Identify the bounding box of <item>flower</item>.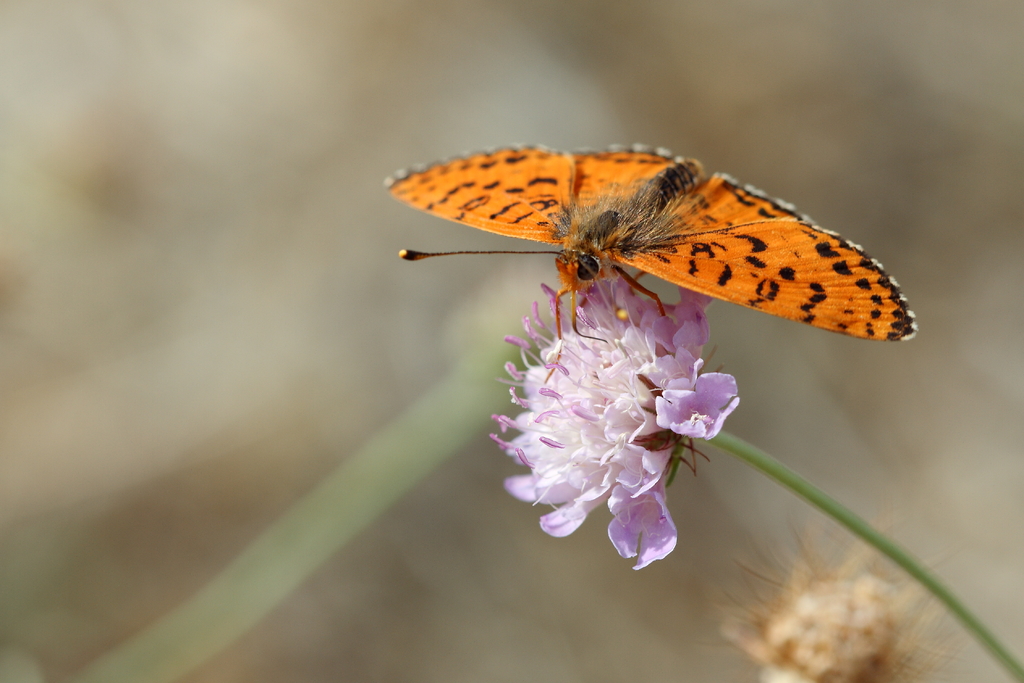
<bbox>469, 306, 774, 558</bbox>.
